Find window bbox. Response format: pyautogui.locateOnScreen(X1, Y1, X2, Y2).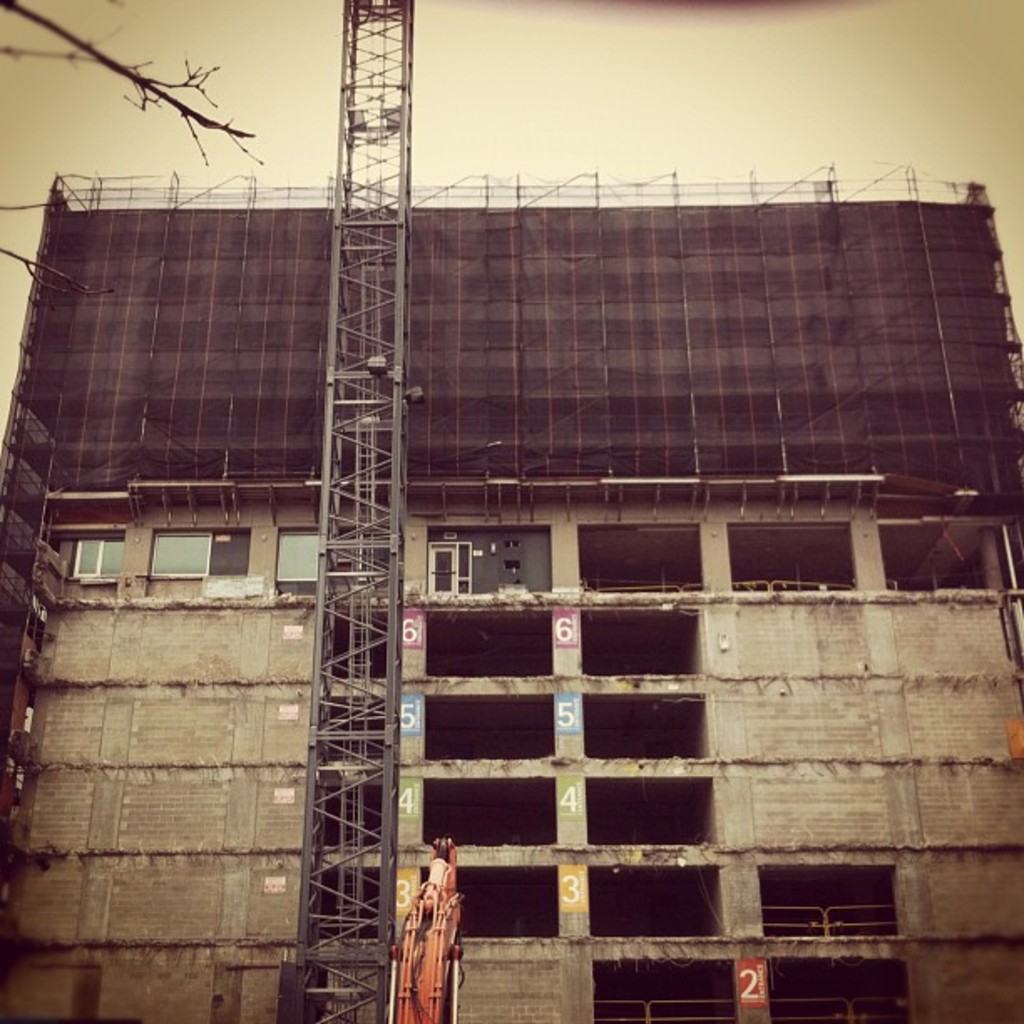
pyautogui.locateOnScreen(87, 512, 269, 592).
